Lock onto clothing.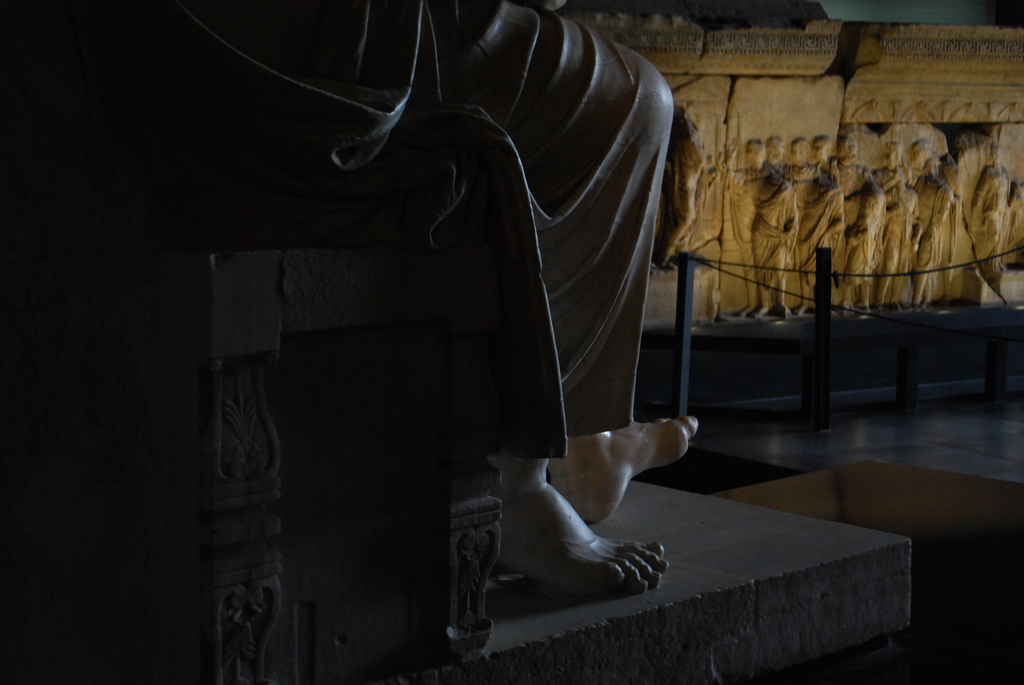
Locked: detection(302, 0, 697, 558).
